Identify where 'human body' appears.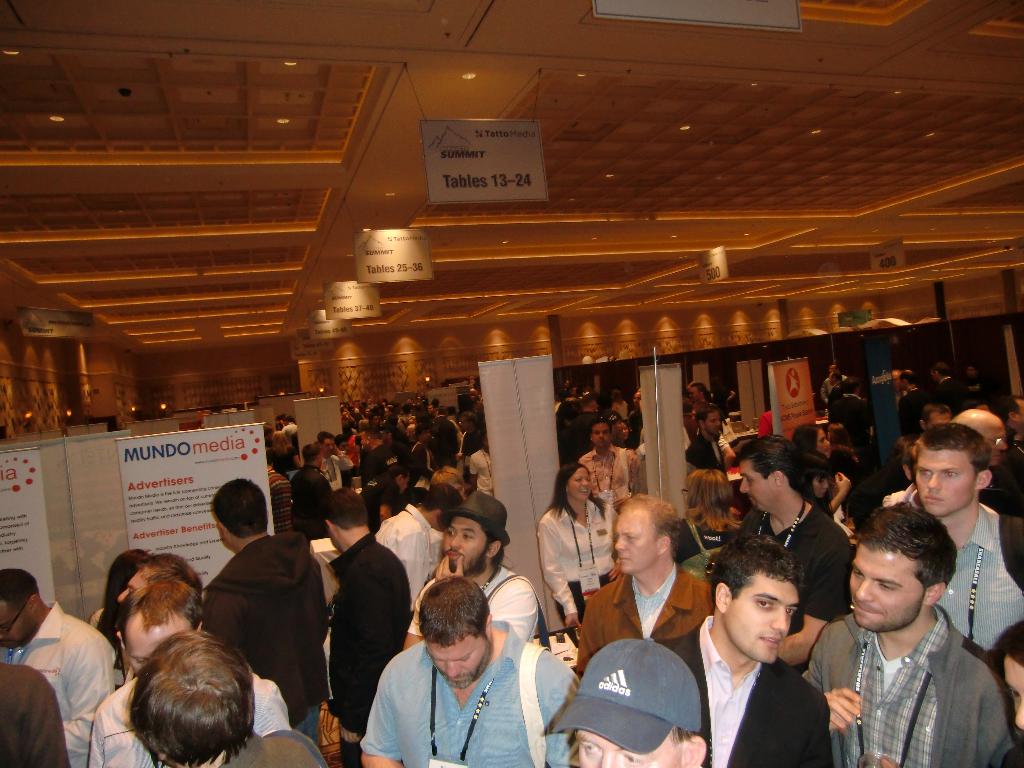
Appears at region(909, 422, 1023, 669).
